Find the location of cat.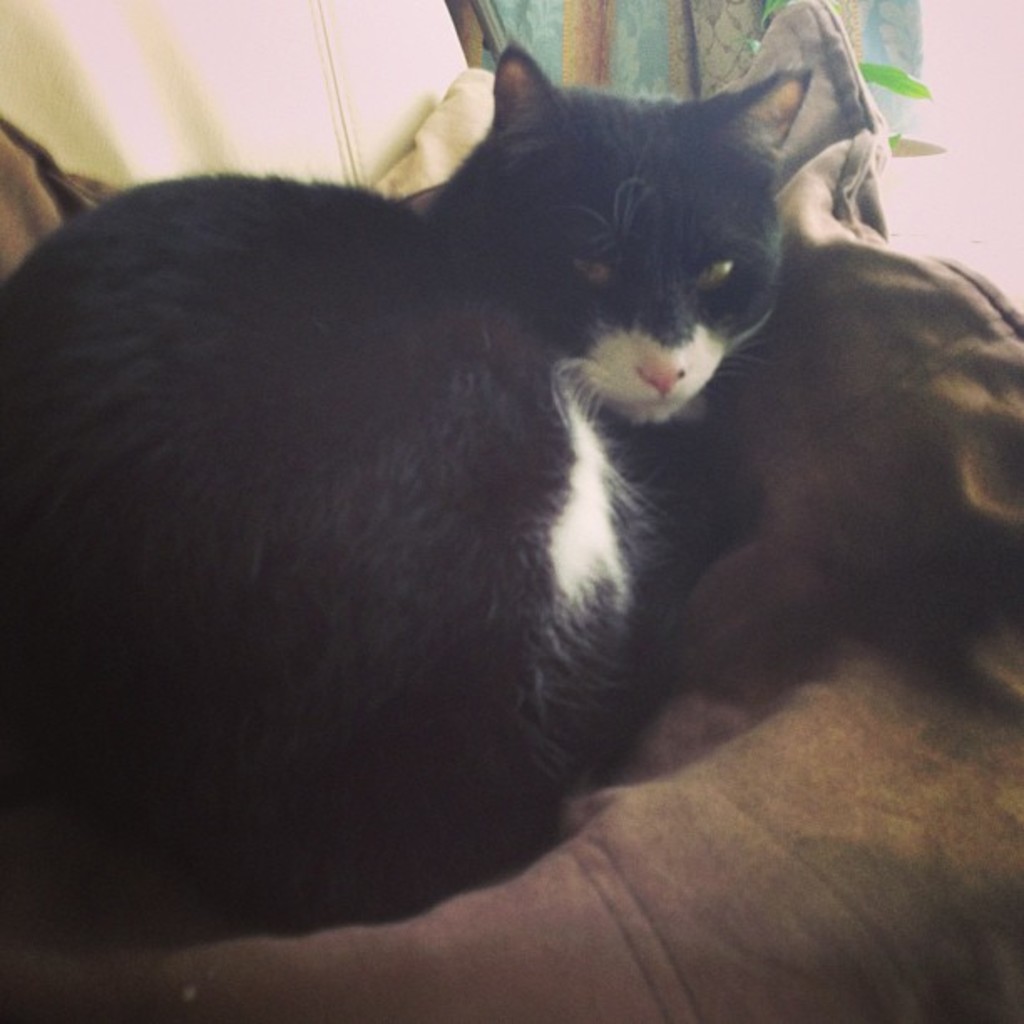
Location: [0,42,806,947].
